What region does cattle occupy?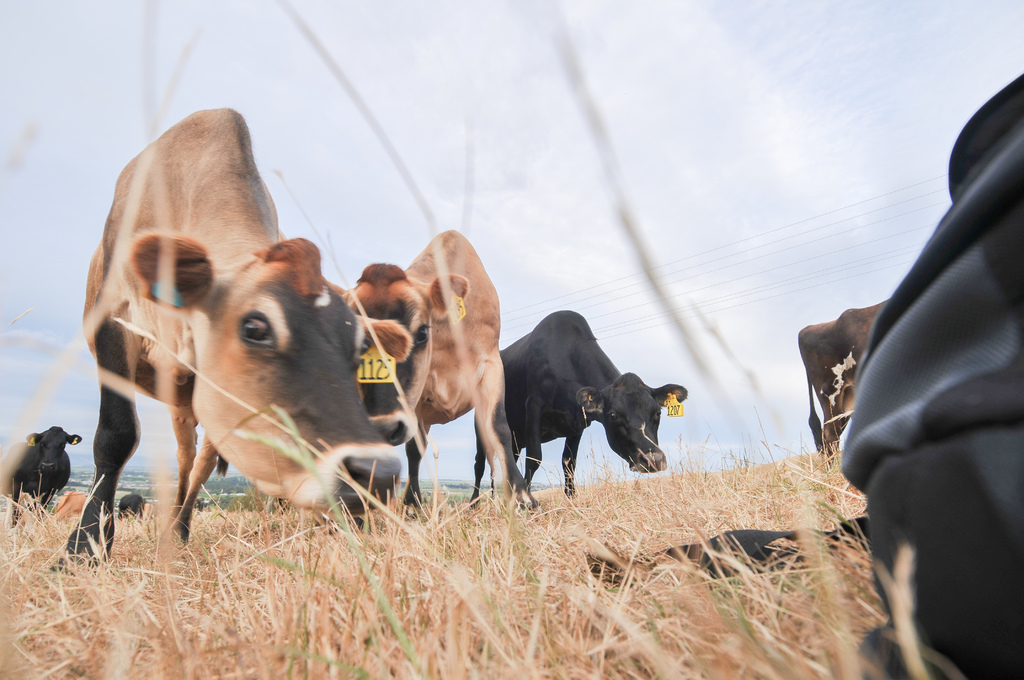
(58, 114, 426, 566).
